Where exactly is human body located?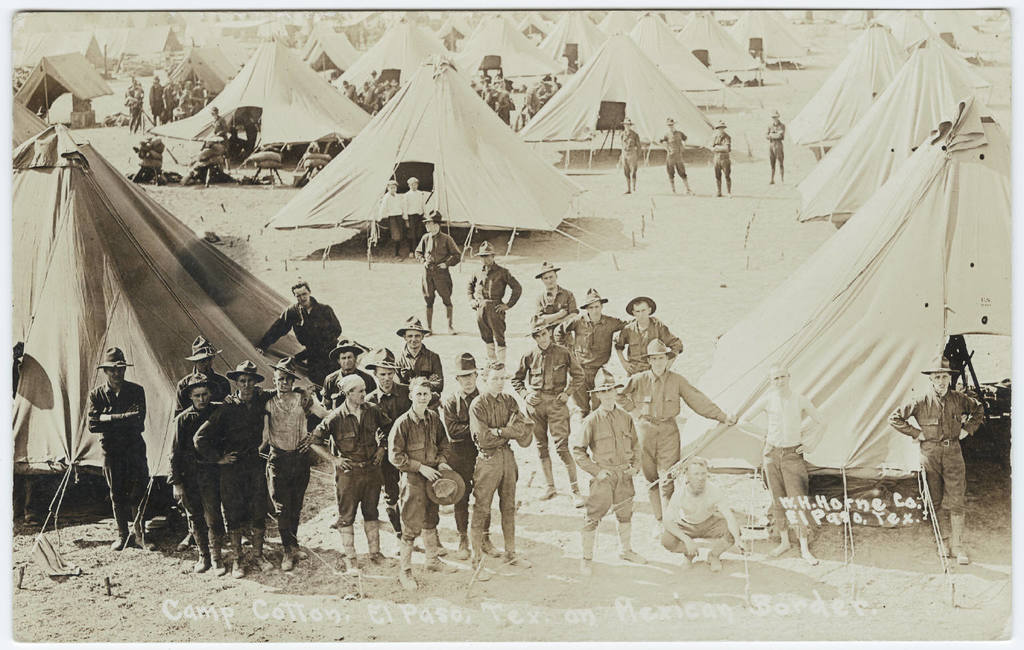
Its bounding box is crop(177, 373, 235, 551).
